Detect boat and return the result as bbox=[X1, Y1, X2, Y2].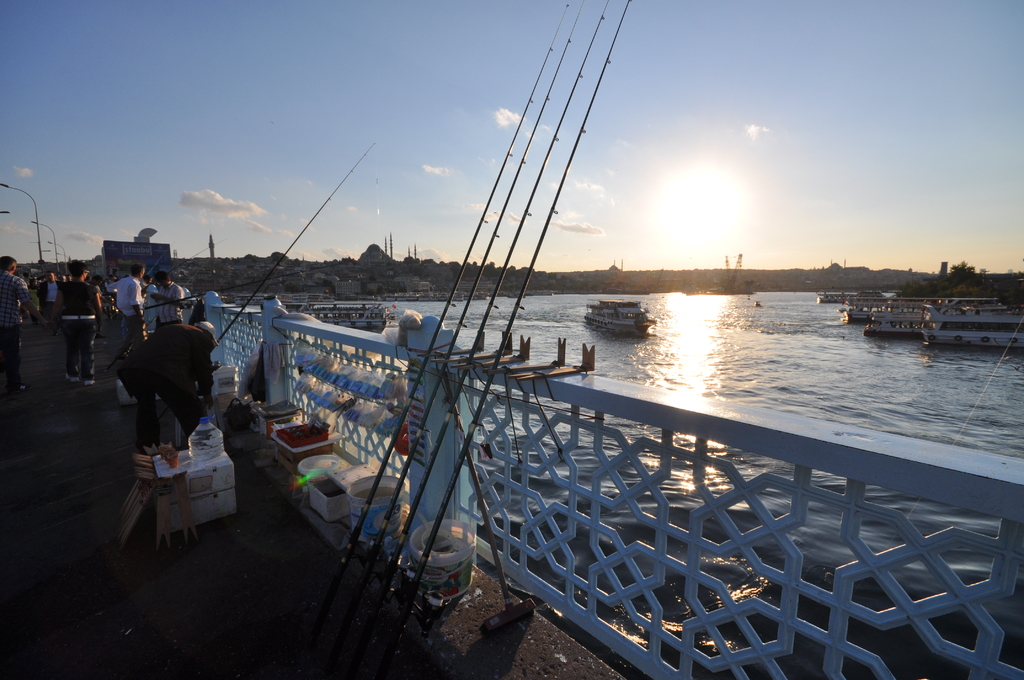
bbox=[806, 285, 906, 311].
